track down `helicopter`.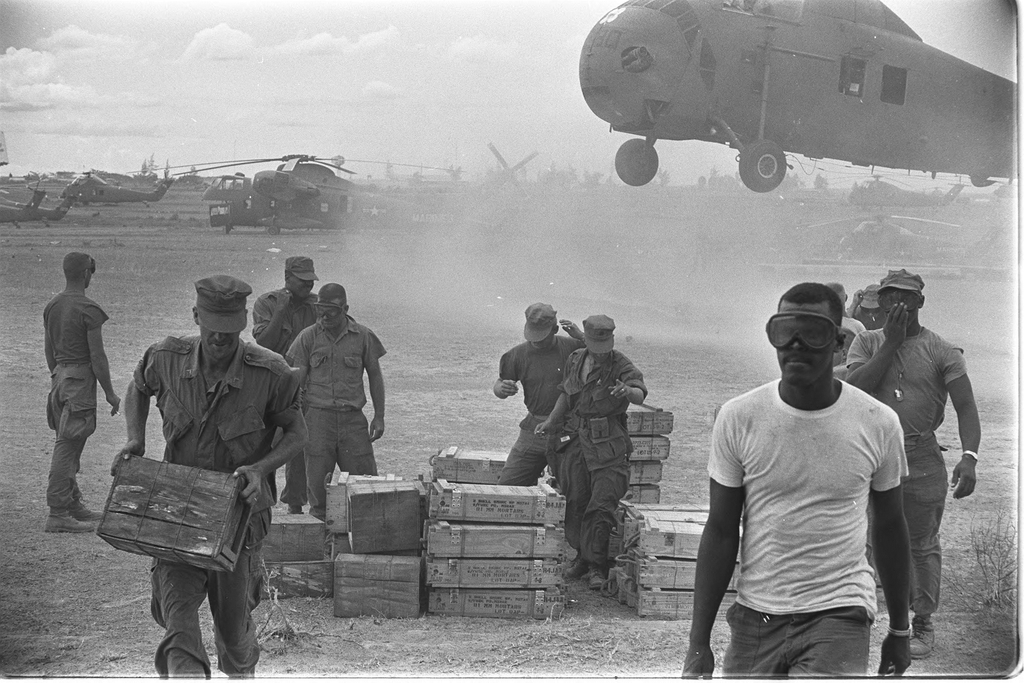
Tracked to BBox(802, 210, 1013, 263).
